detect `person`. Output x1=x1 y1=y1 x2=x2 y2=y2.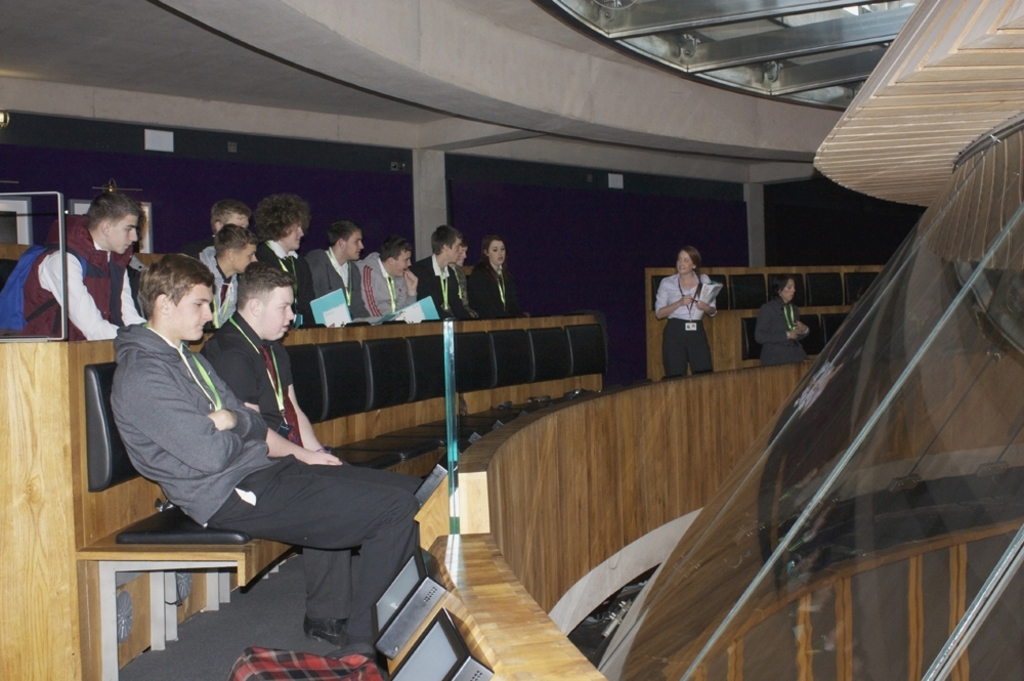
x1=196 y1=197 x2=257 y2=245.
